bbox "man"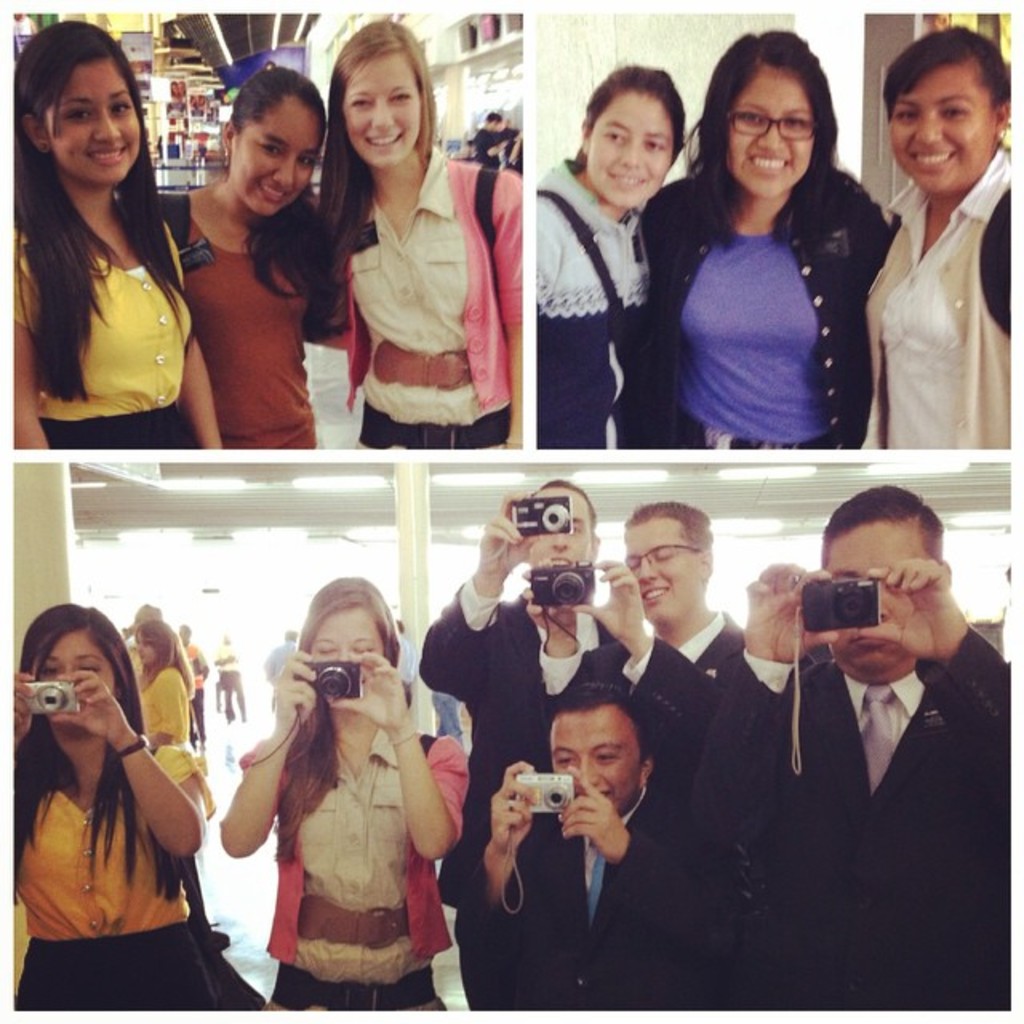
<box>470,110,509,168</box>
